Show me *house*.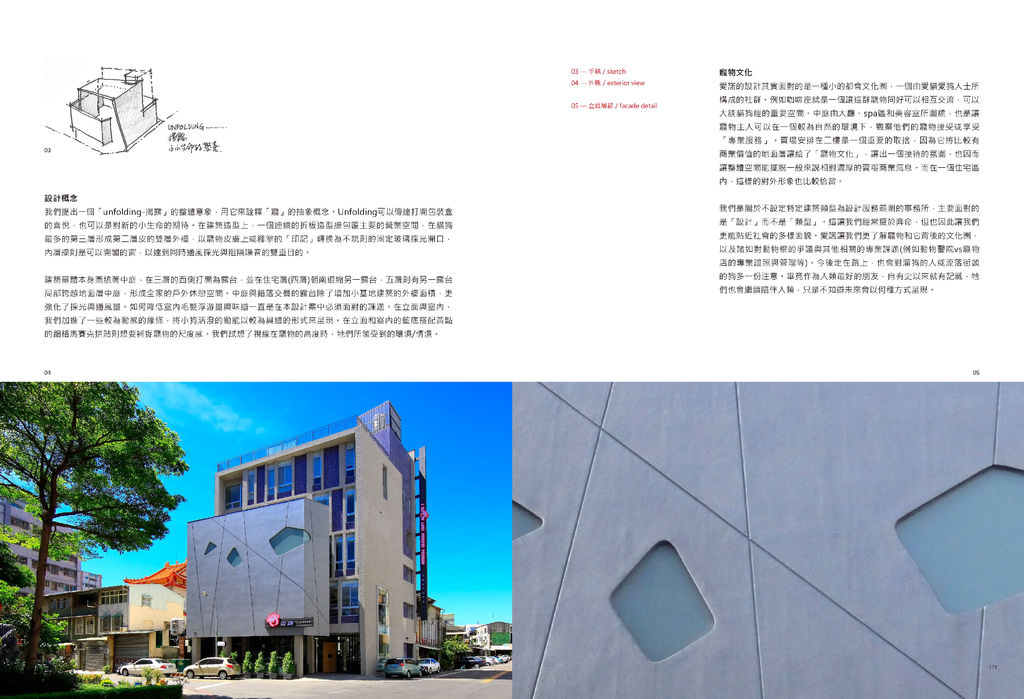
*house* is here: box(38, 575, 182, 682).
